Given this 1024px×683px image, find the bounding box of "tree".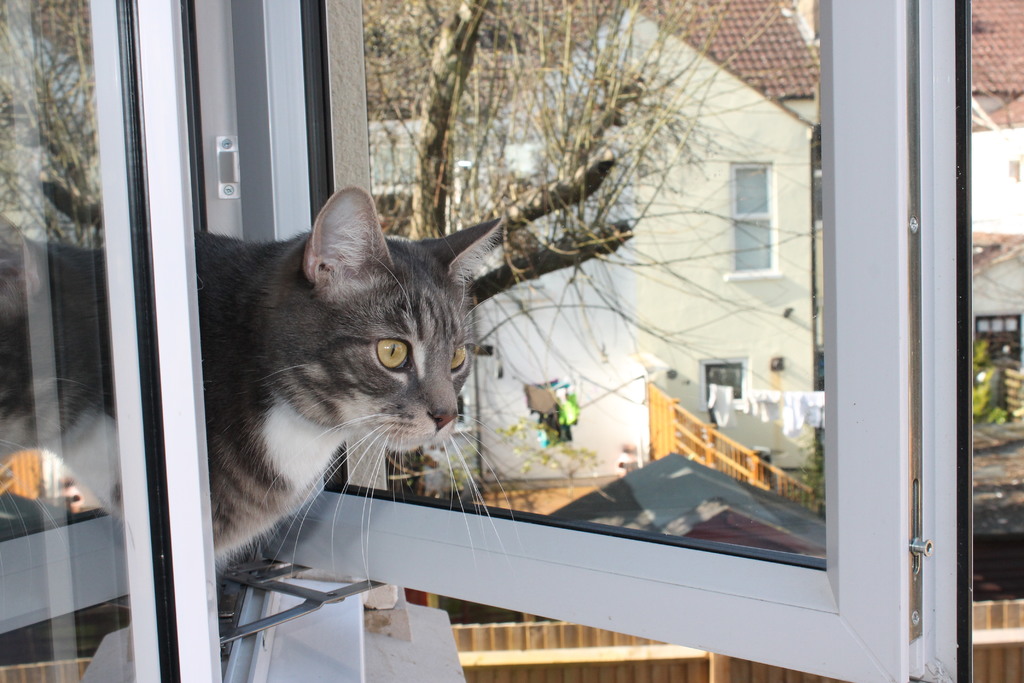
box=[0, 0, 819, 504].
